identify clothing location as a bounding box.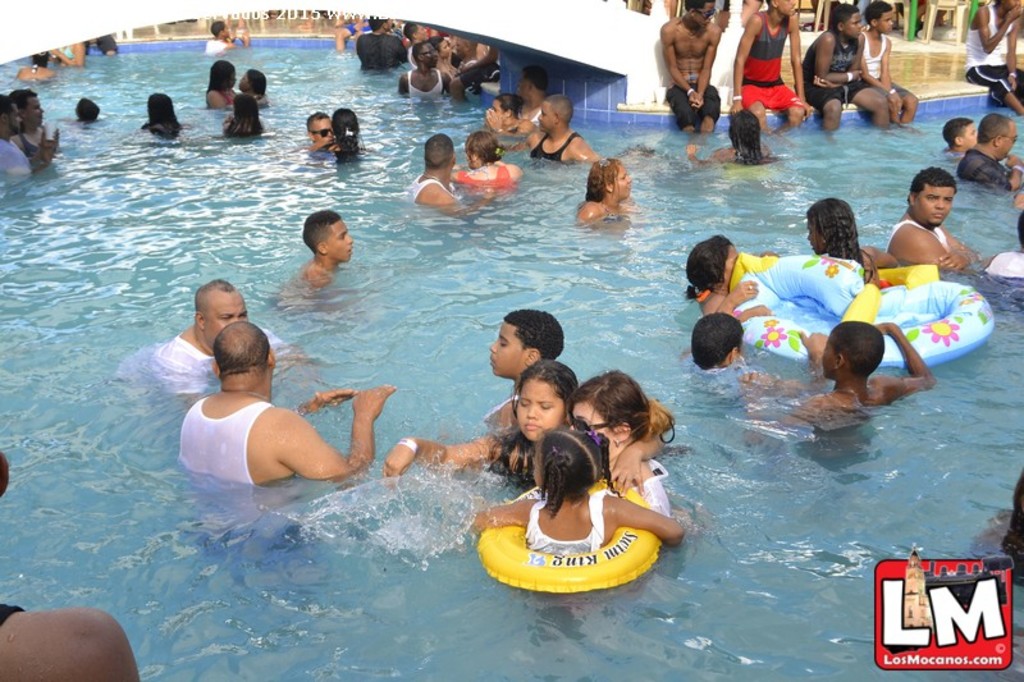
select_region(954, 6, 1023, 101).
